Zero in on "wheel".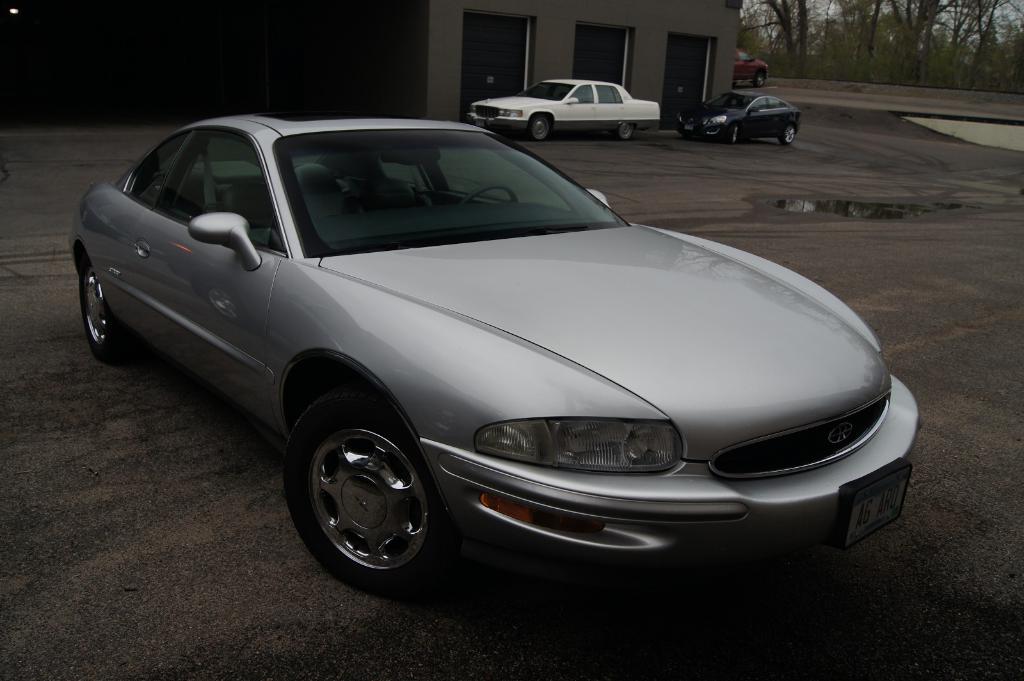
Zeroed in: rect(523, 108, 550, 143).
